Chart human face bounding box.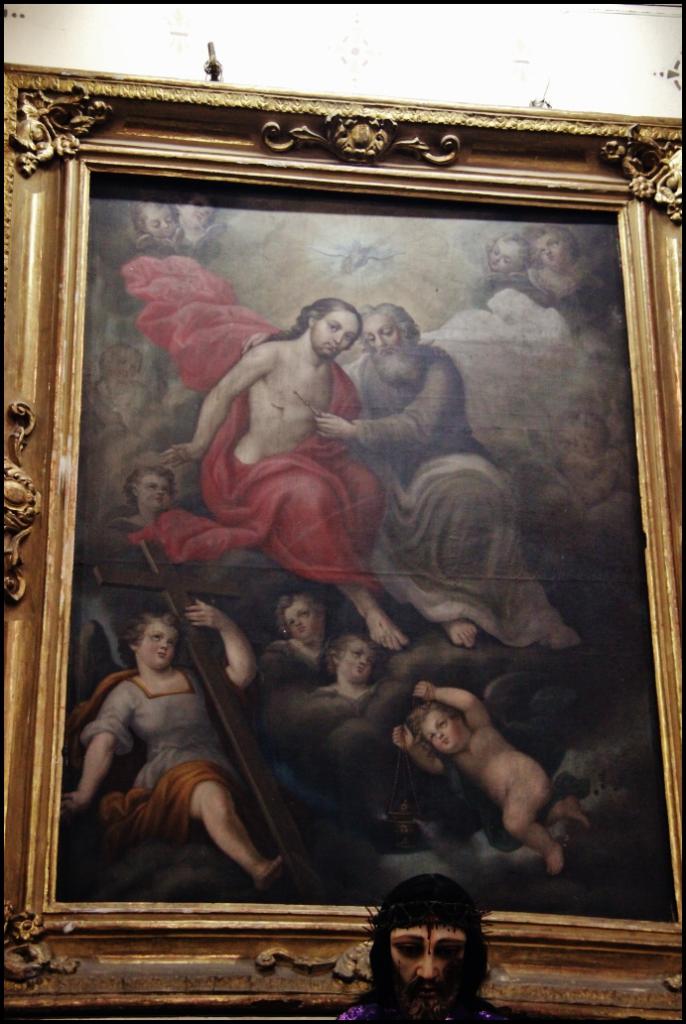
Charted: x1=406 y1=704 x2=468 y2=774.
